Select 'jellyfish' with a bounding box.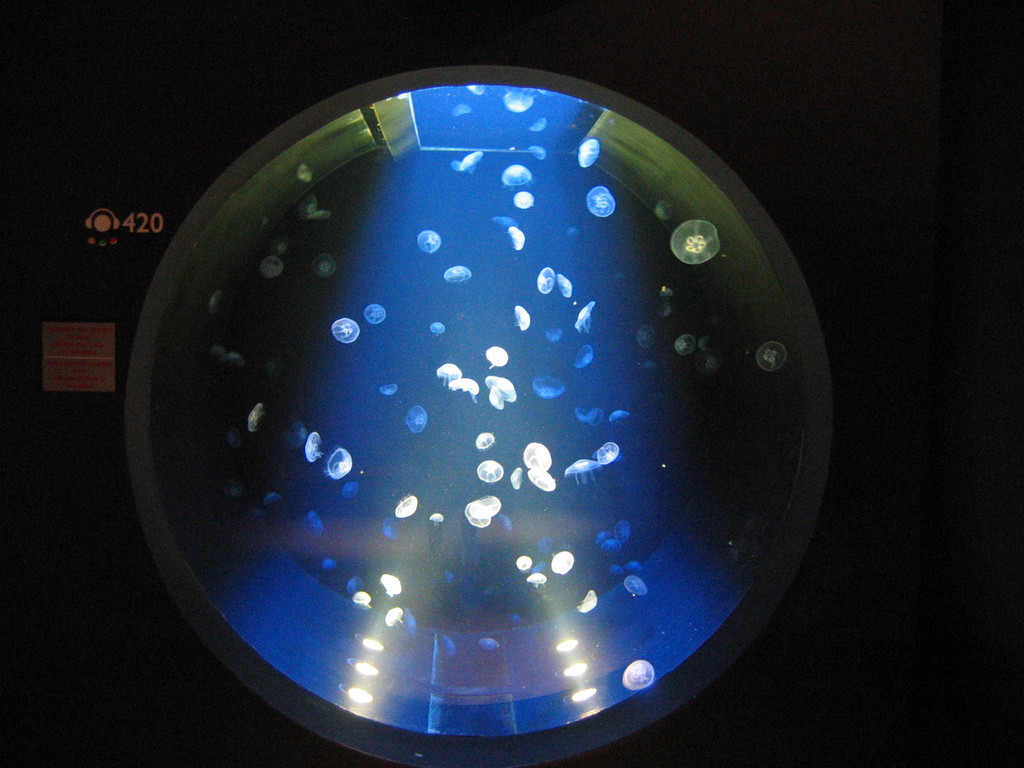
[x1=504, y1=163, x2=532, y2=188].
